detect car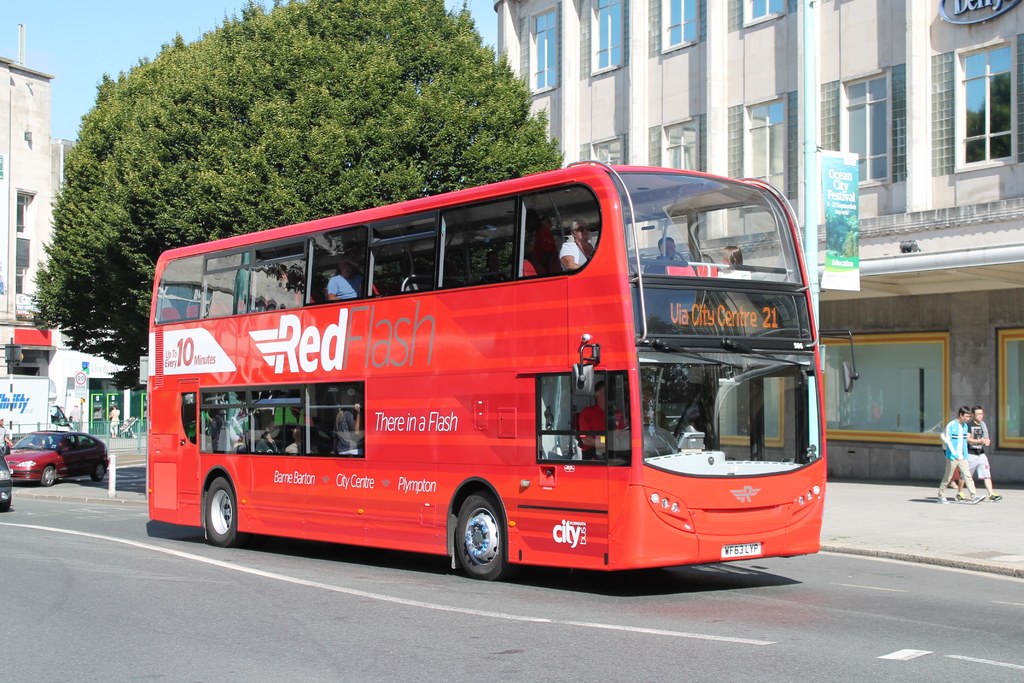
bbox=(0, 451, 14, 514)
